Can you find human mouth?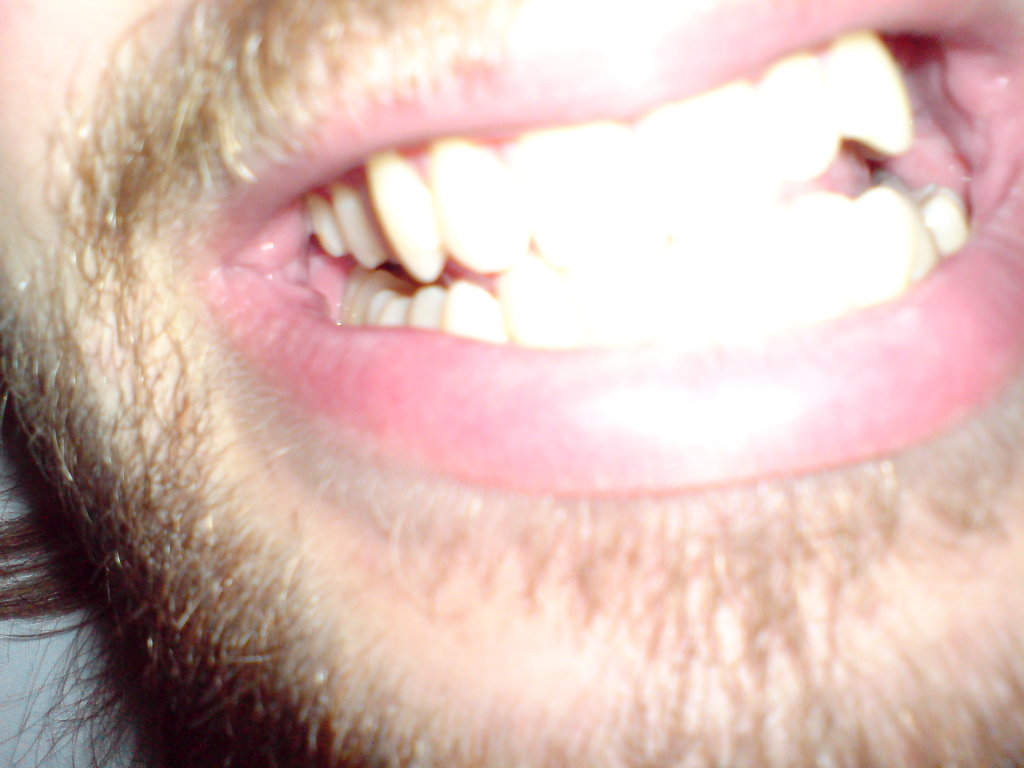
Yes, bounding box: x1=189, y1=0, x2=1023, y2=525.
